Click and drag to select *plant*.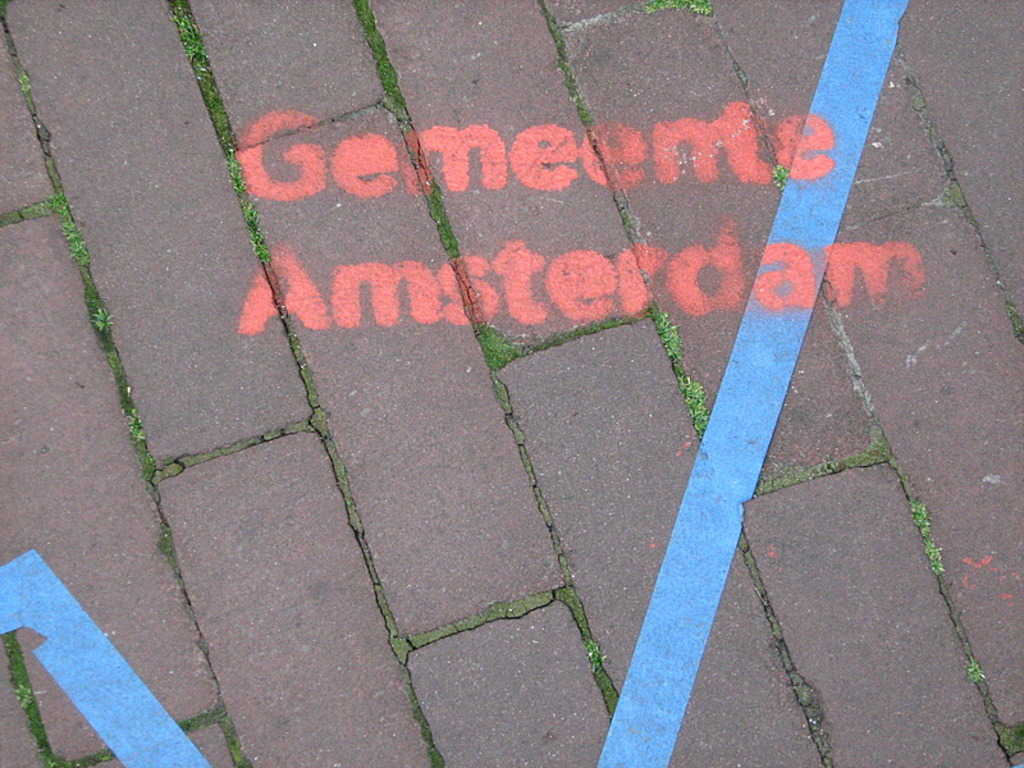
Selection: <box>426,178,462,257</box>.
